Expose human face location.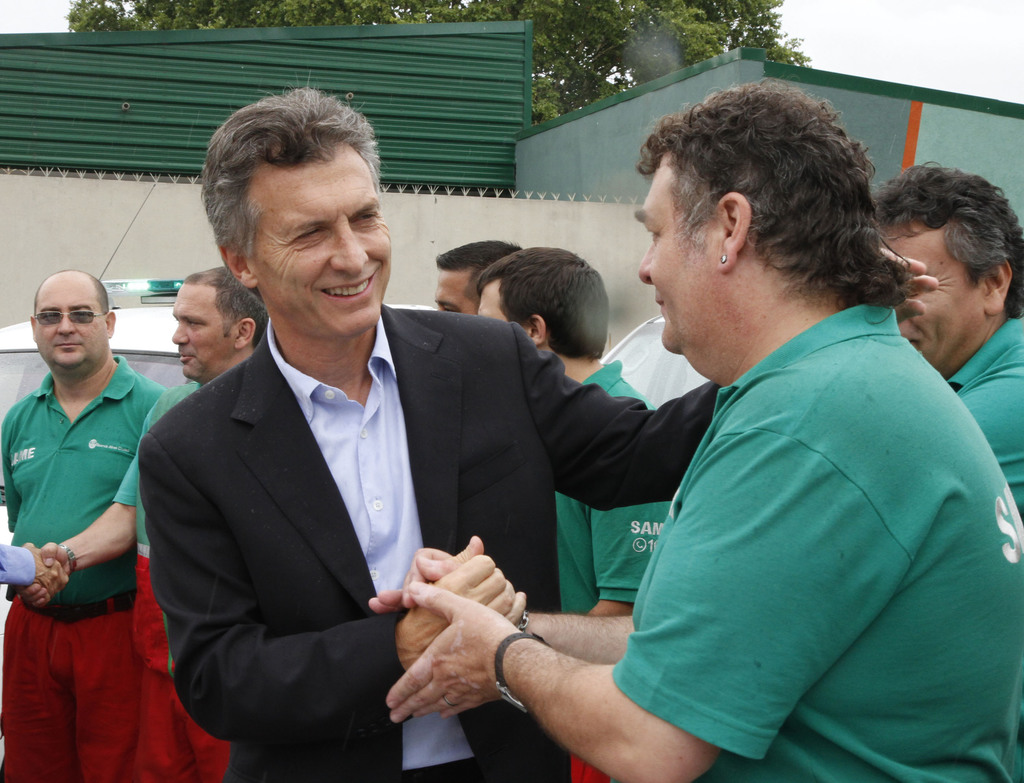
Exposed at (x1=435, y1=270, x2=476, y2=318).
